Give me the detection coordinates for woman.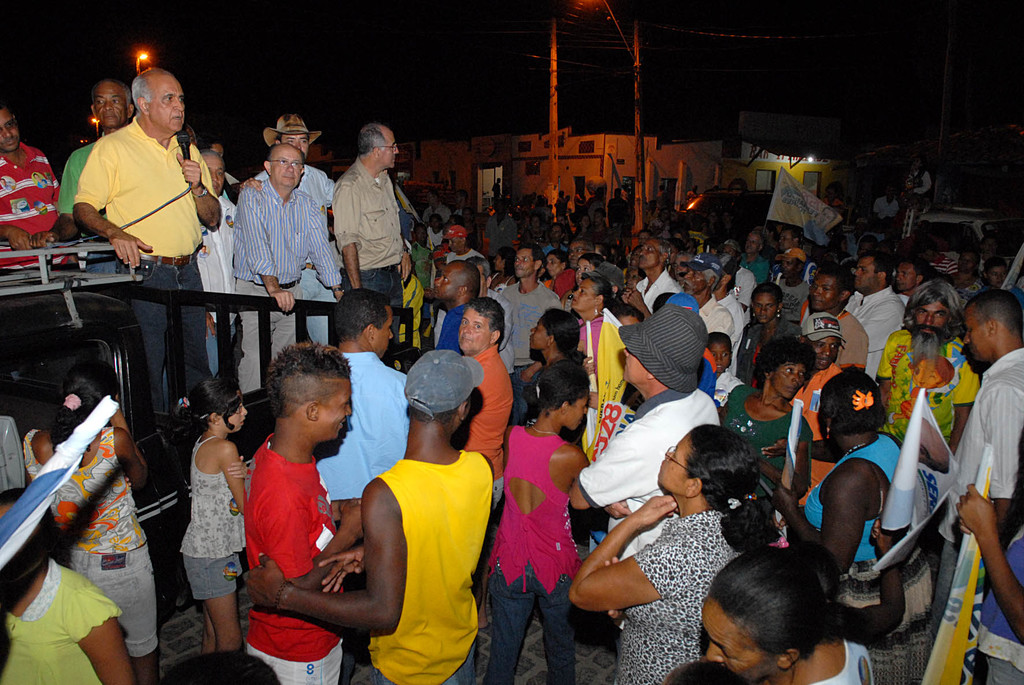
(483, 245, 518, 295).
